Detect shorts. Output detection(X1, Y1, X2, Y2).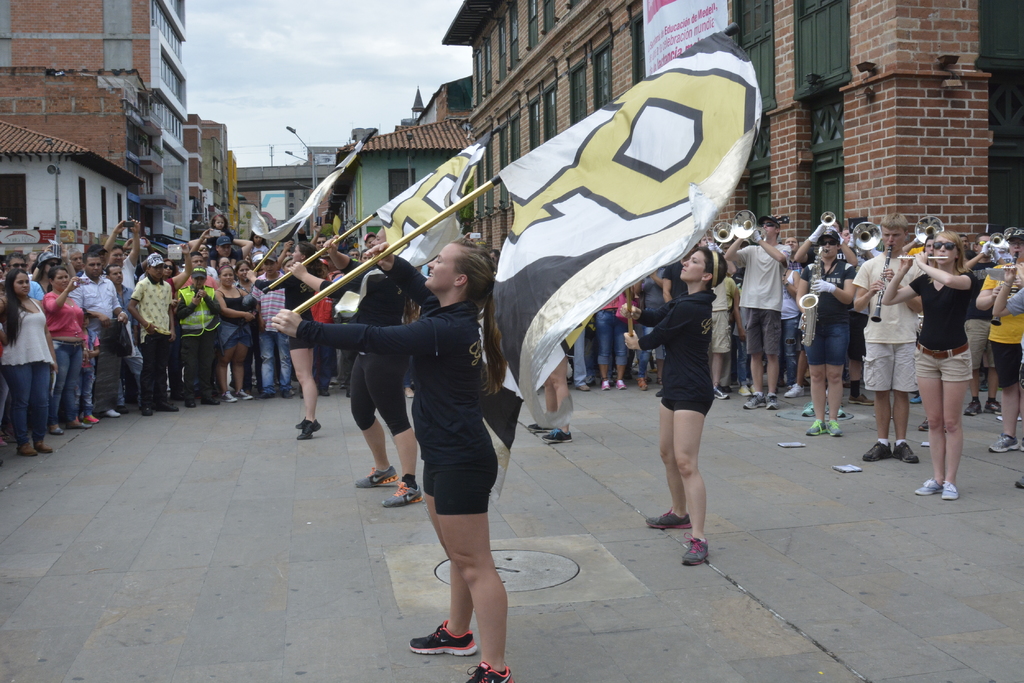
detection(860, 344, 918, 392).
